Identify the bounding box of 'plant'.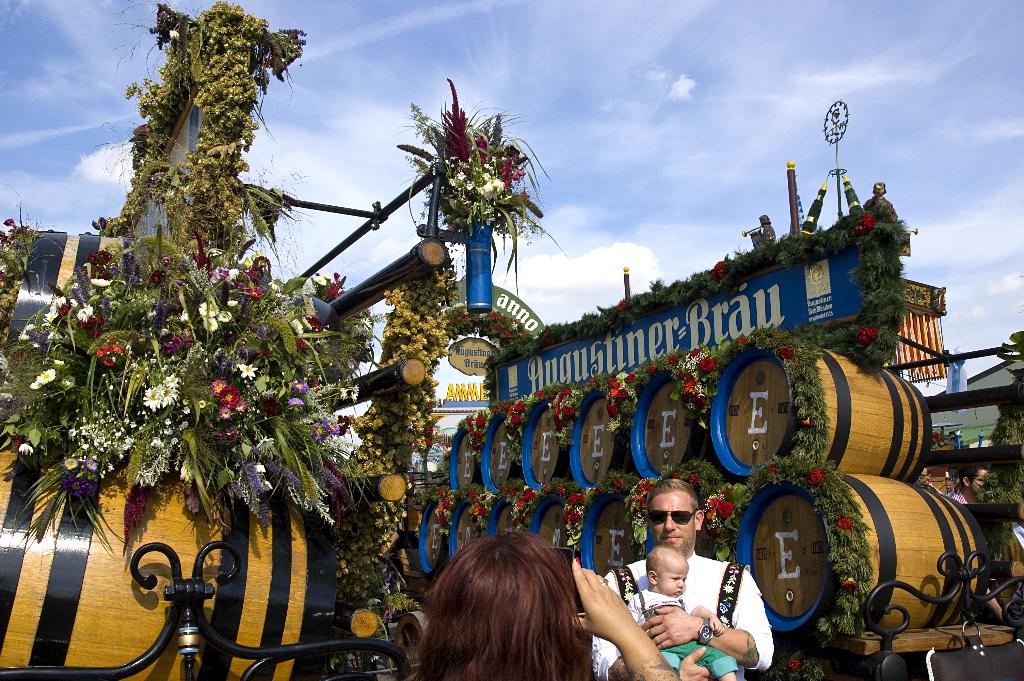
[x1=307, y1=265, x2=443, y2=662].
